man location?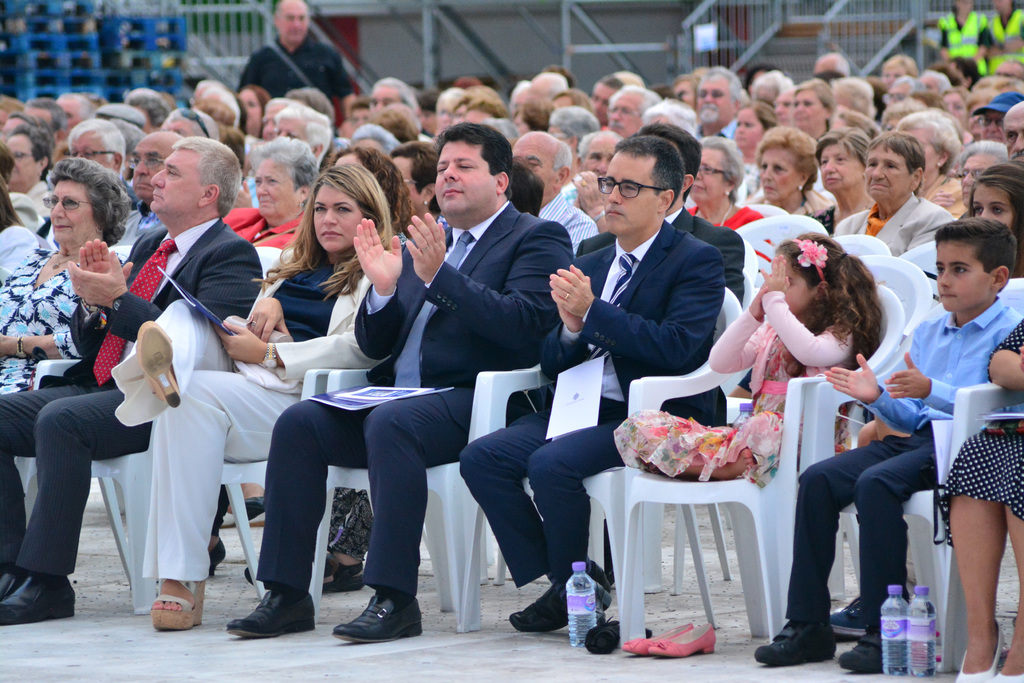
{"x1": 371, "y1": 76, "x2": 419, "y2": 113}
